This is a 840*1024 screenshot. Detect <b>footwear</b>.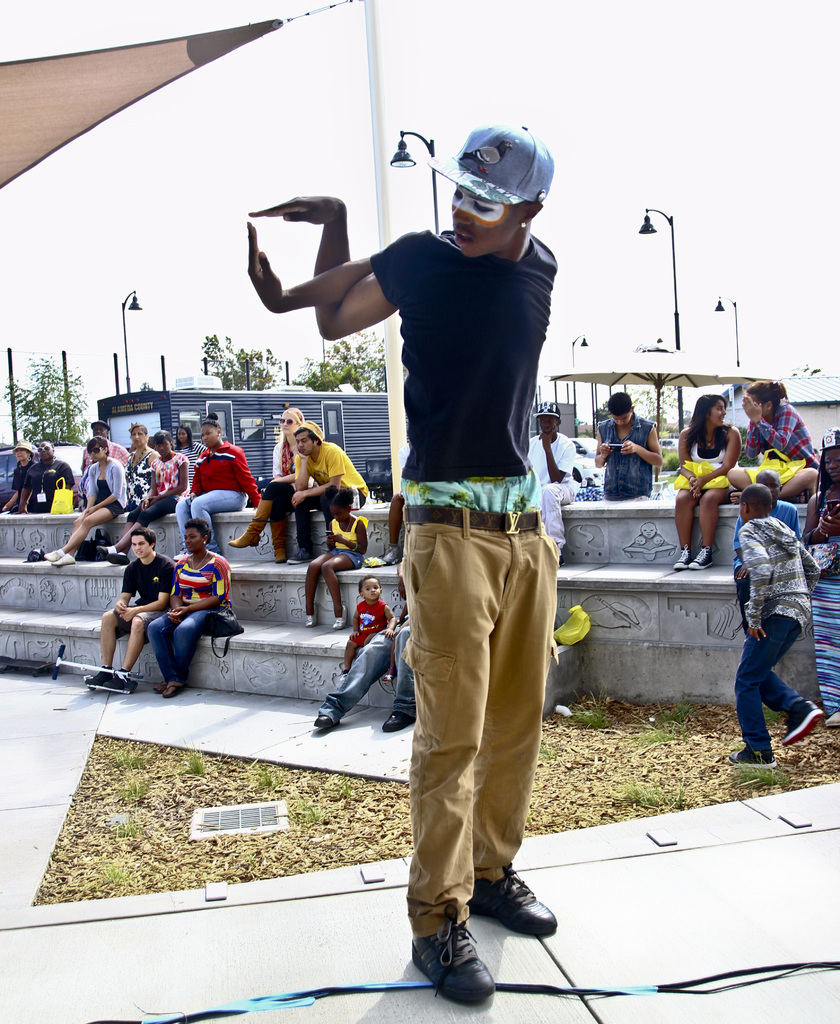
(313, 711, 332, 728).
